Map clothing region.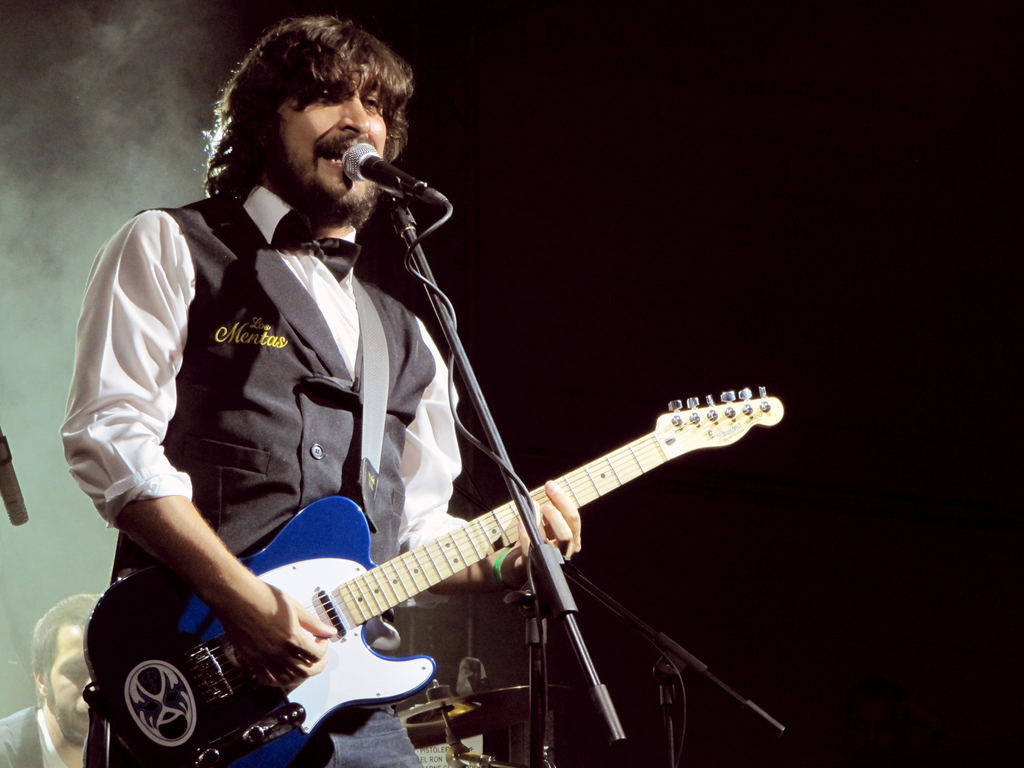
Mapped to [52, 131, 514, 701].
